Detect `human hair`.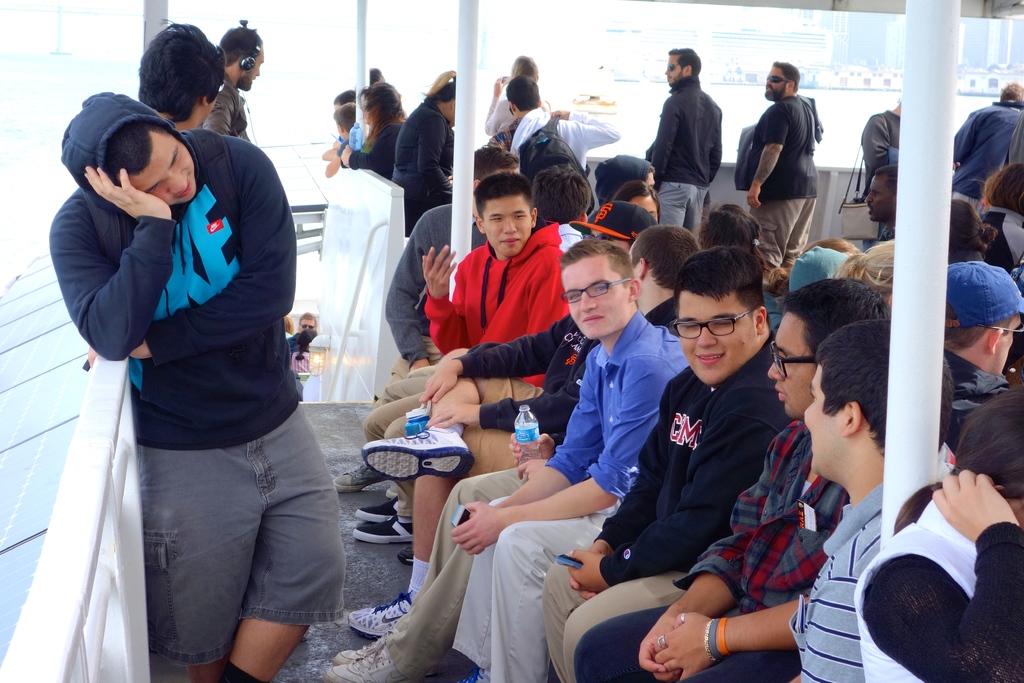
Detected at [x1=133, y1=20, x2=218, y2=120].
